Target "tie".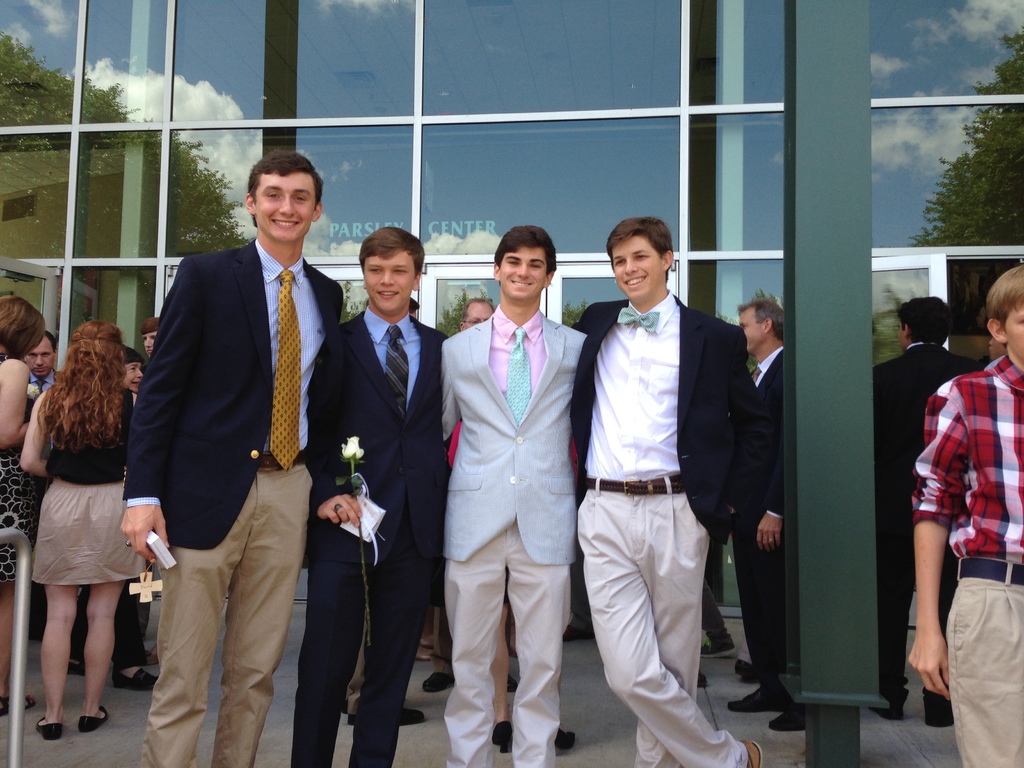
Target region: 31:380:42:400.
